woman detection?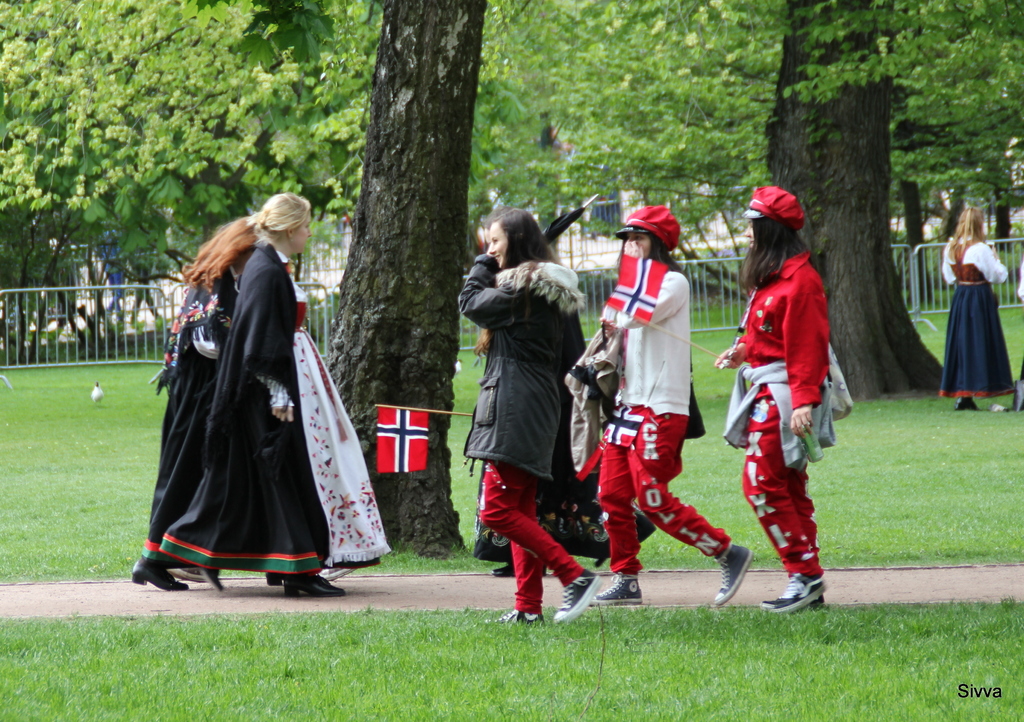
left=936, top=190, right=1018, bottom=409
